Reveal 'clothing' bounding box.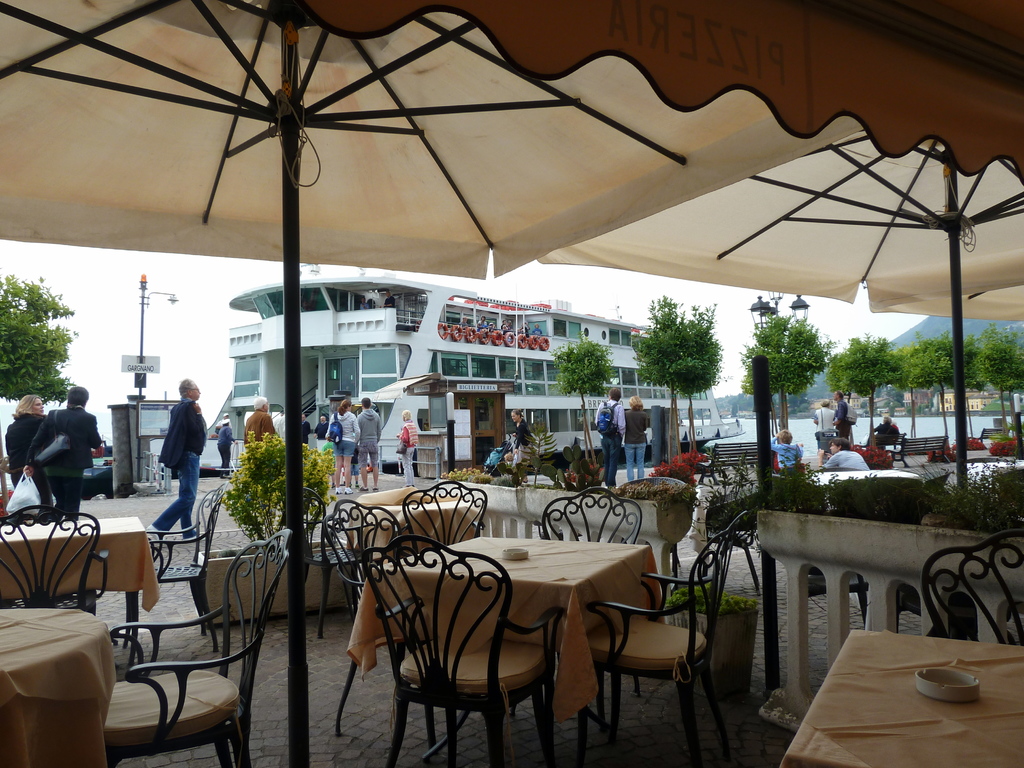
Revealed: 303:420:309:444.
